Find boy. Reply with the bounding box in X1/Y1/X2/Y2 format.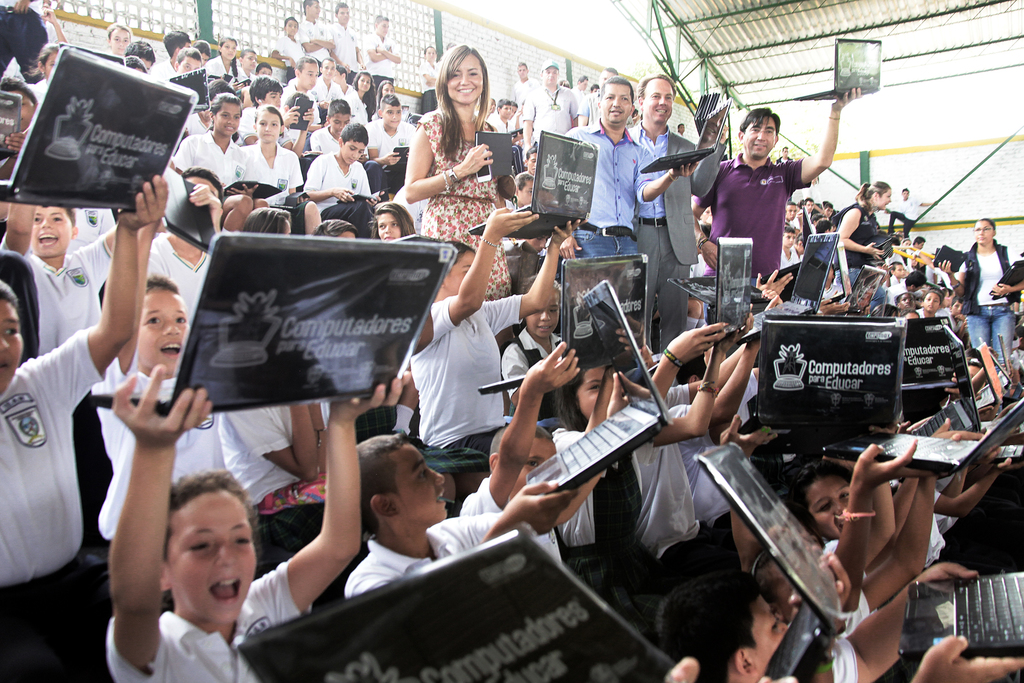
777/190/803/225.
